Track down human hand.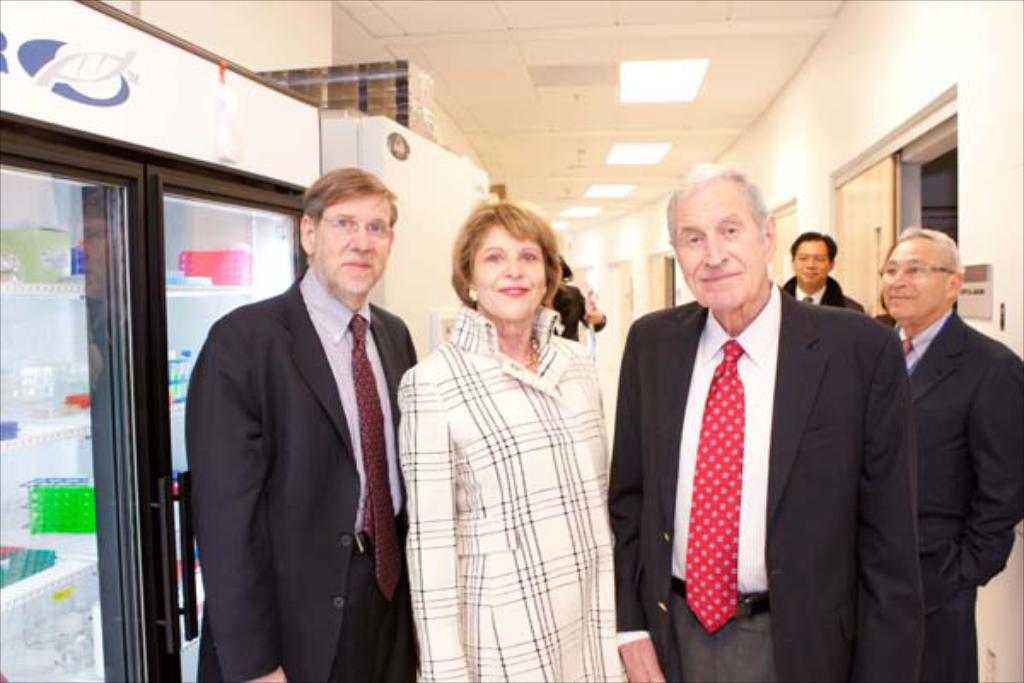
Tracked to (left=584, top=307, right=602, bottom=326).
